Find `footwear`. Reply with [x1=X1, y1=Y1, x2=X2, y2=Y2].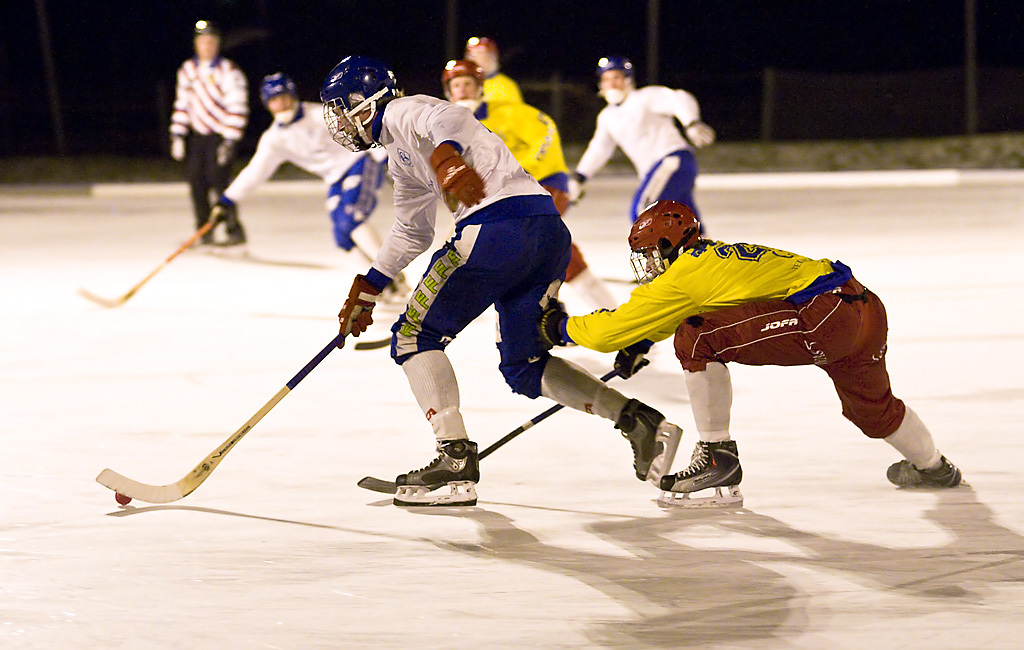
[x1=197, y1=226, x2=207, y2=245].
